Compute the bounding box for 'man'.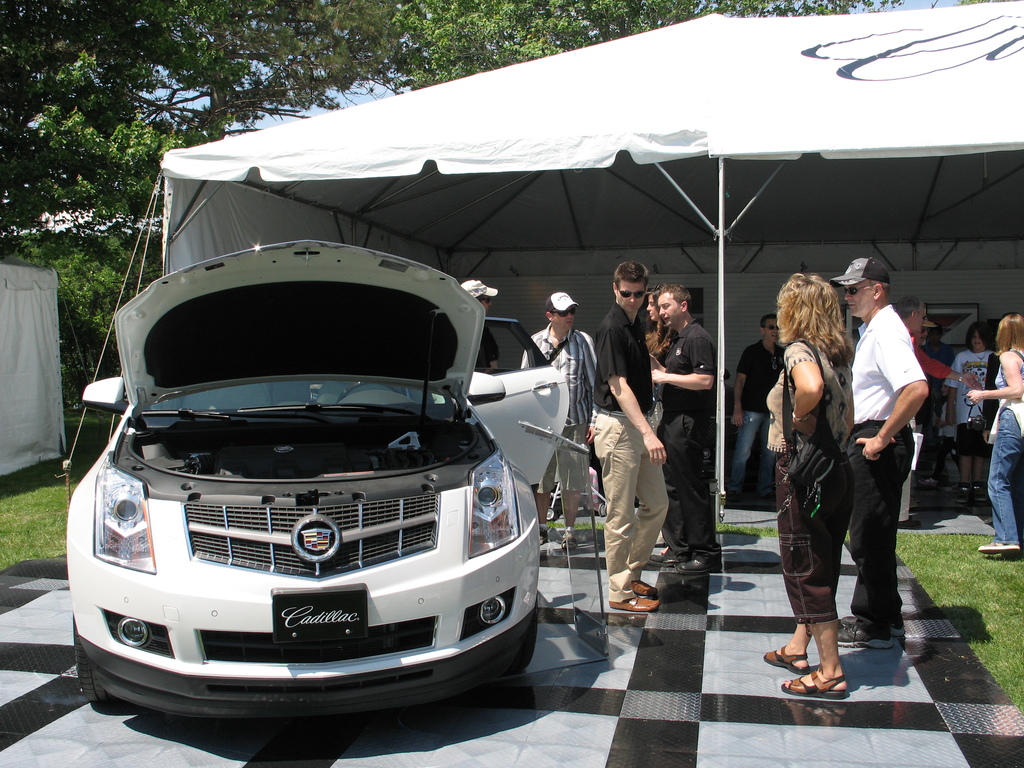
BBox(593, 262, 664, 609).
